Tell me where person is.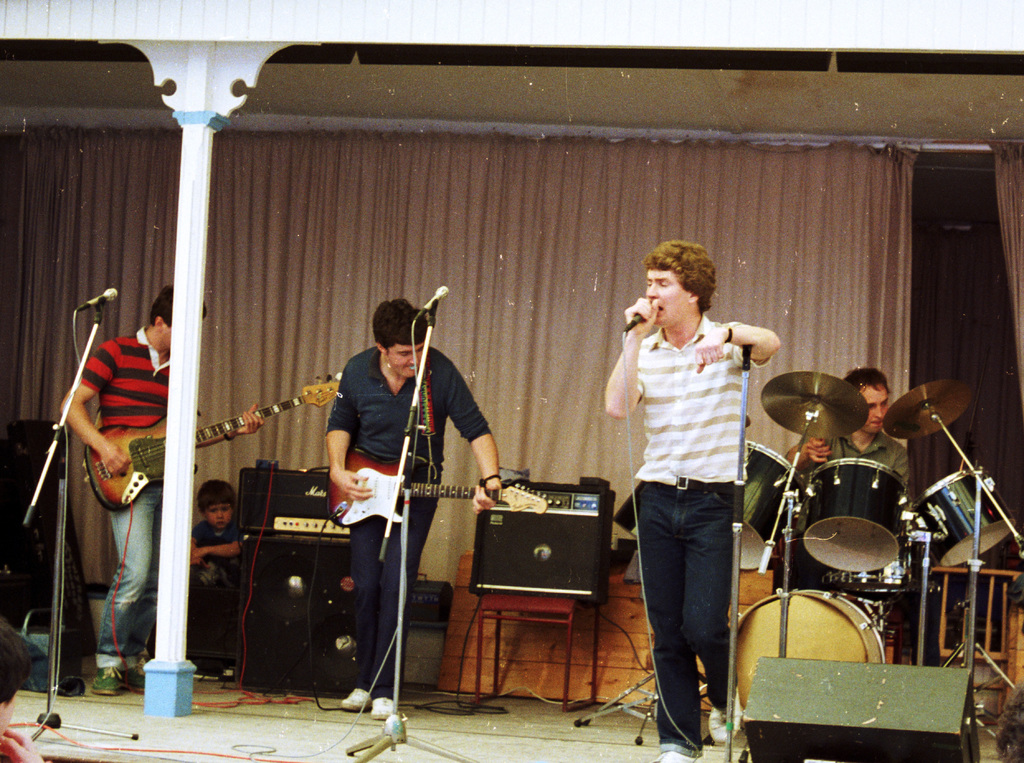
person is at 60:281:265:694.
